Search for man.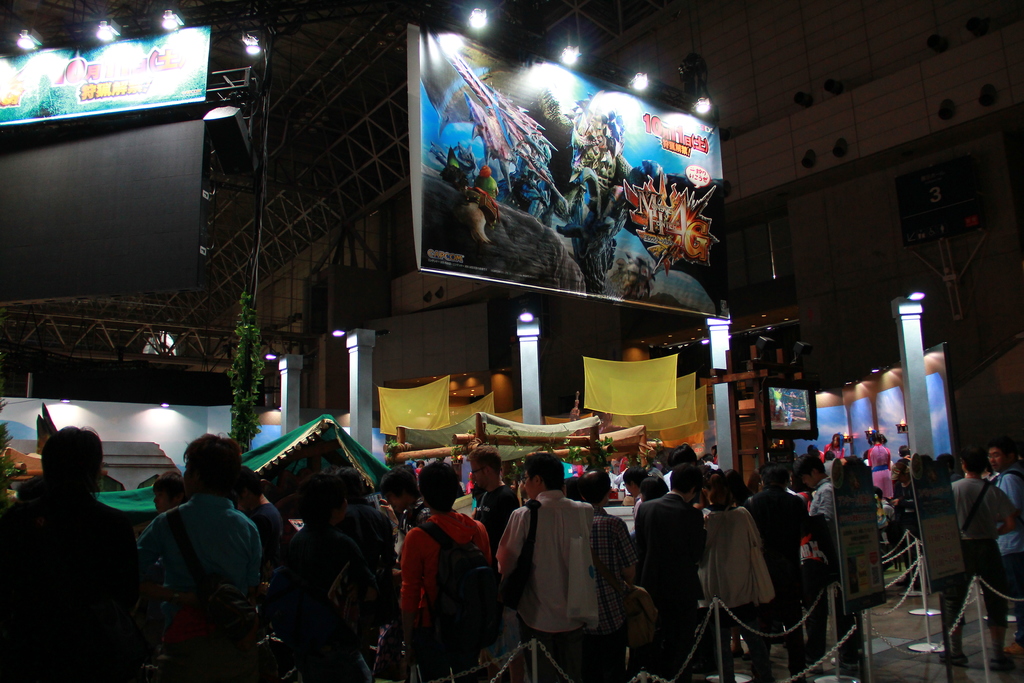
Found at Rect(792, 450, 833, 673).
